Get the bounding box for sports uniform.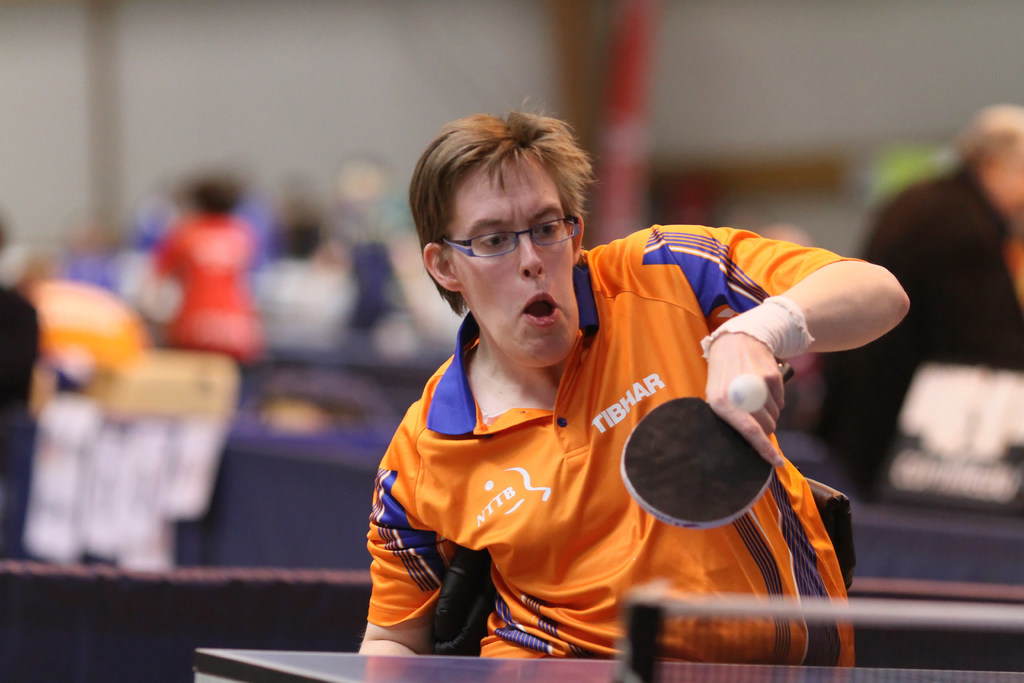
[367, 227, 869, 666].
